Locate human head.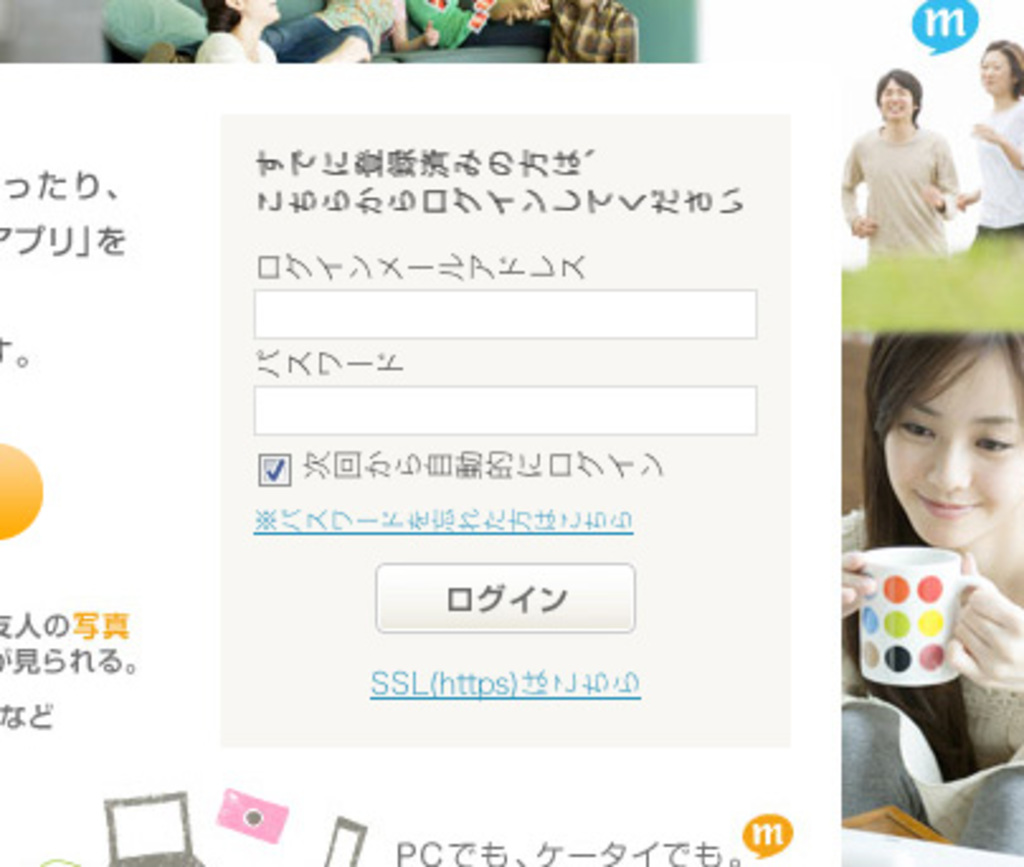
Bounding box: box=[973, 35, 1021, 101].
